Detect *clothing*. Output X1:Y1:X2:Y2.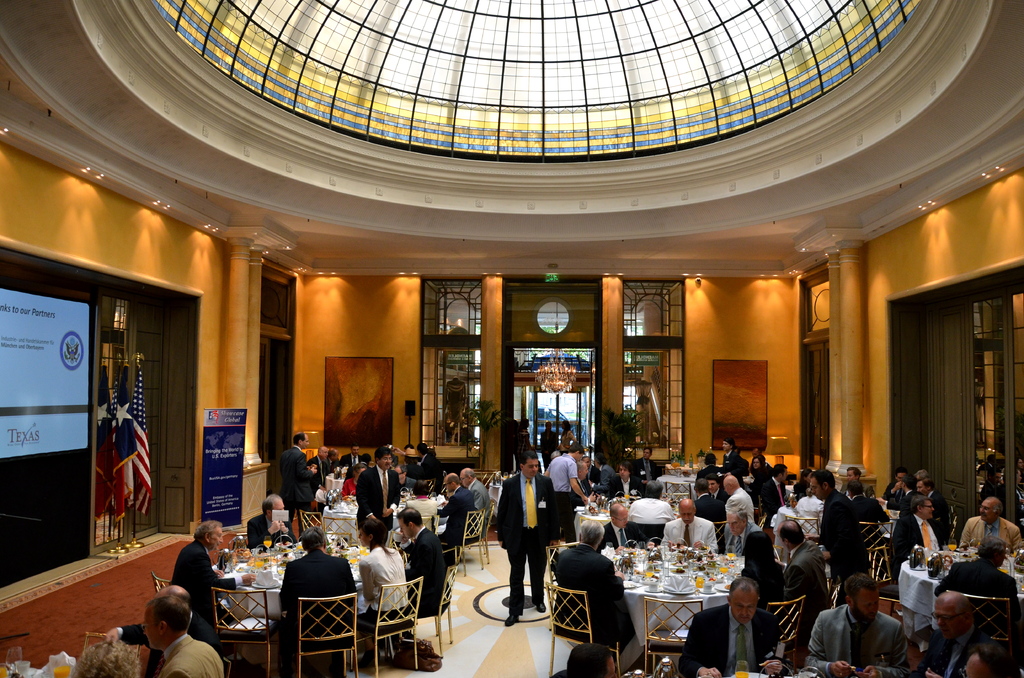
412:452:445:491.
